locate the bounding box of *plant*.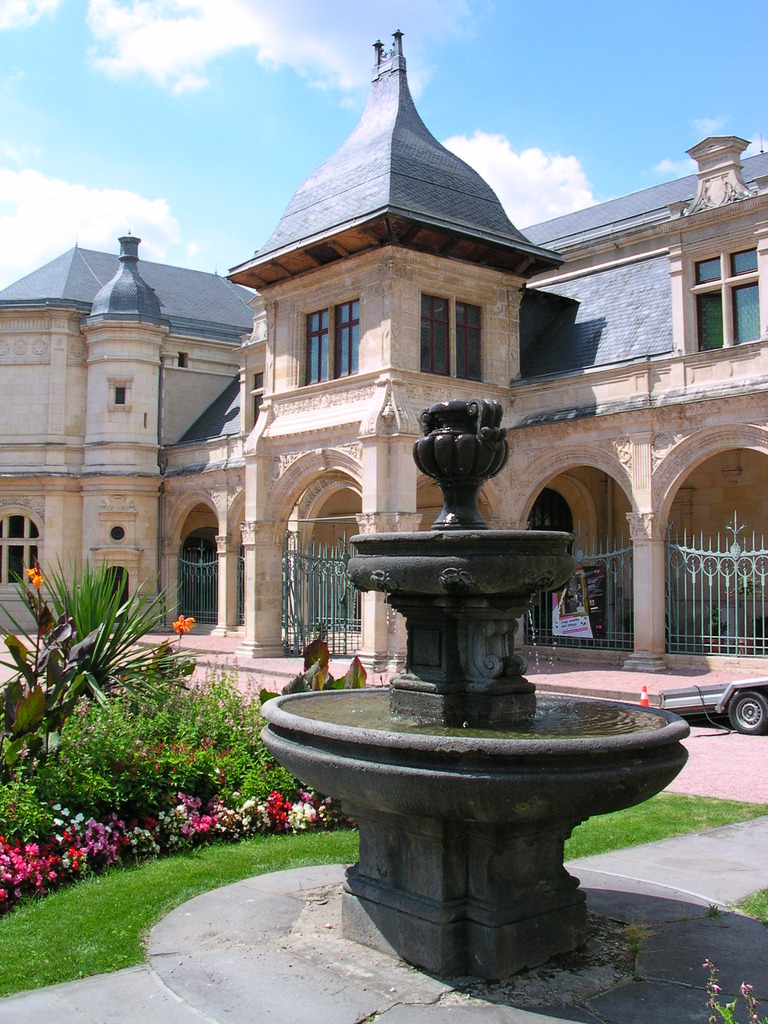
Bounding box: l=700, t=960, r=759, b=1023.
